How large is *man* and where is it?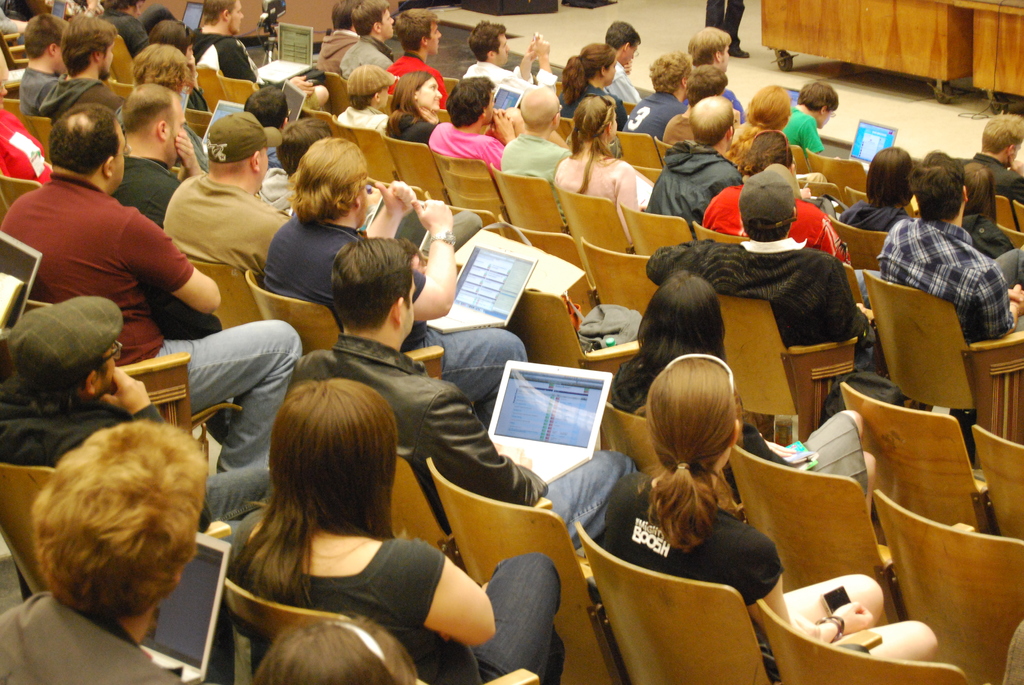
Bounding box: box=[33, 12, 125, 127].
